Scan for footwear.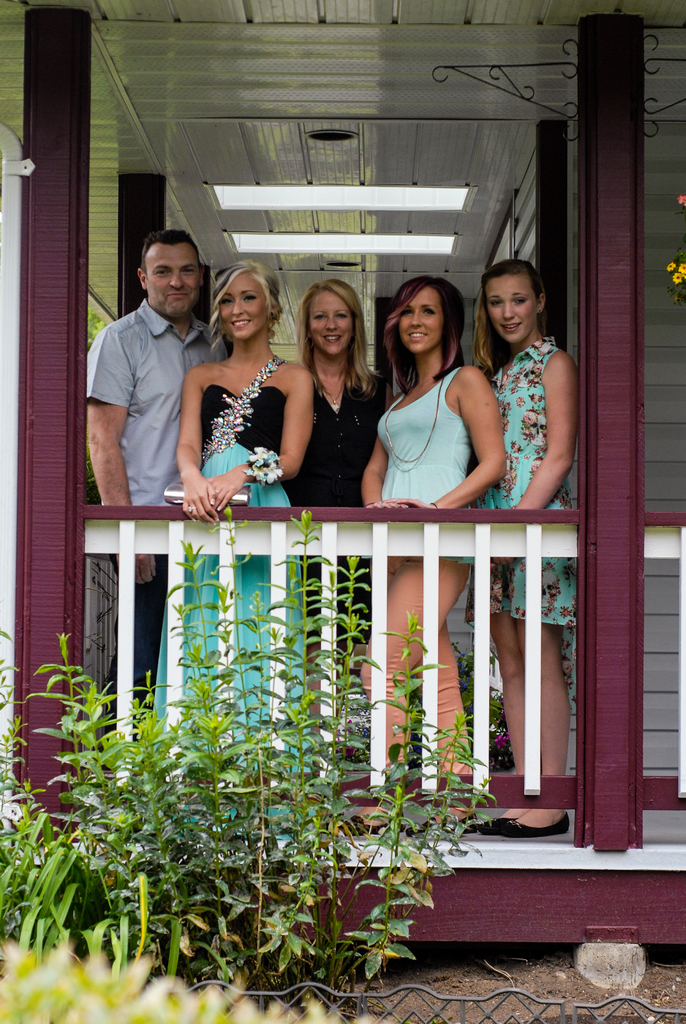
Scan result: [482,812,570,840].
